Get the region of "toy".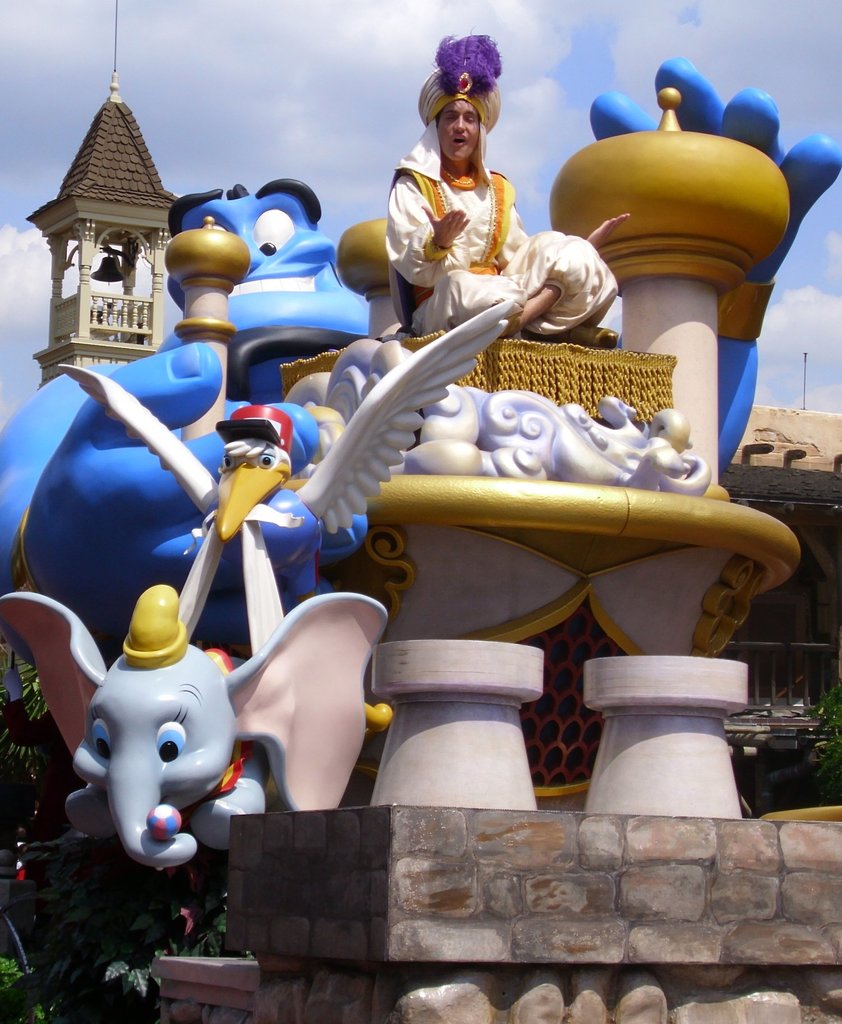
[35, 294, 514, 669].
